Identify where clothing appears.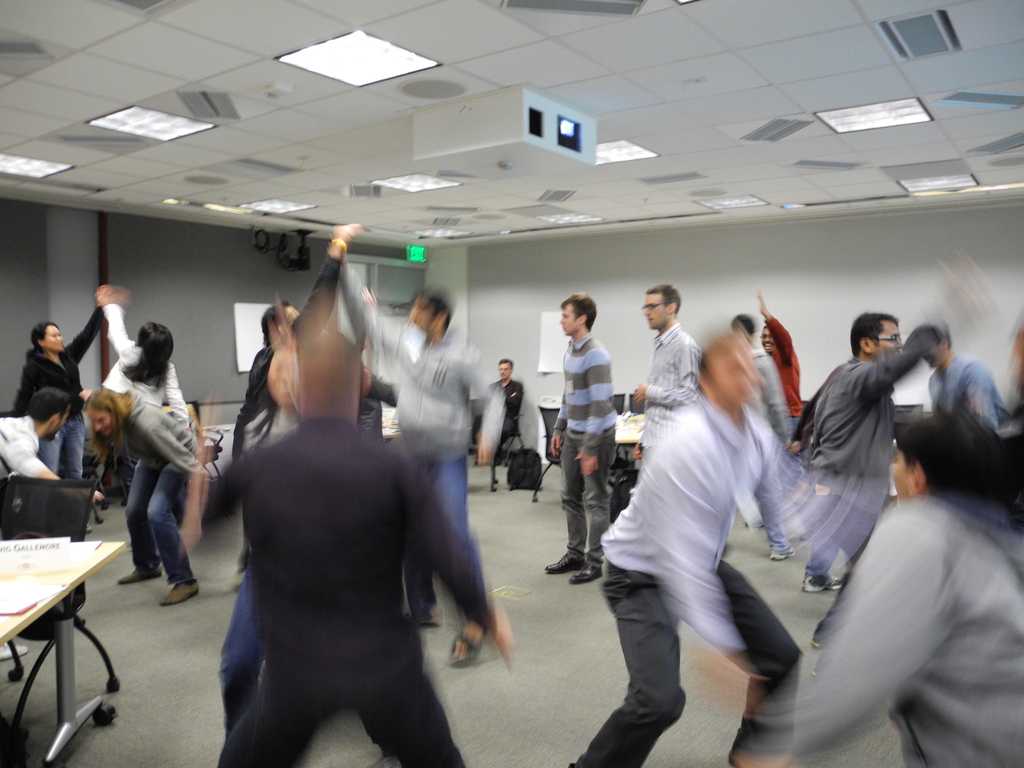
Appears at (left=485, top=375, right=530, bottom=460).
